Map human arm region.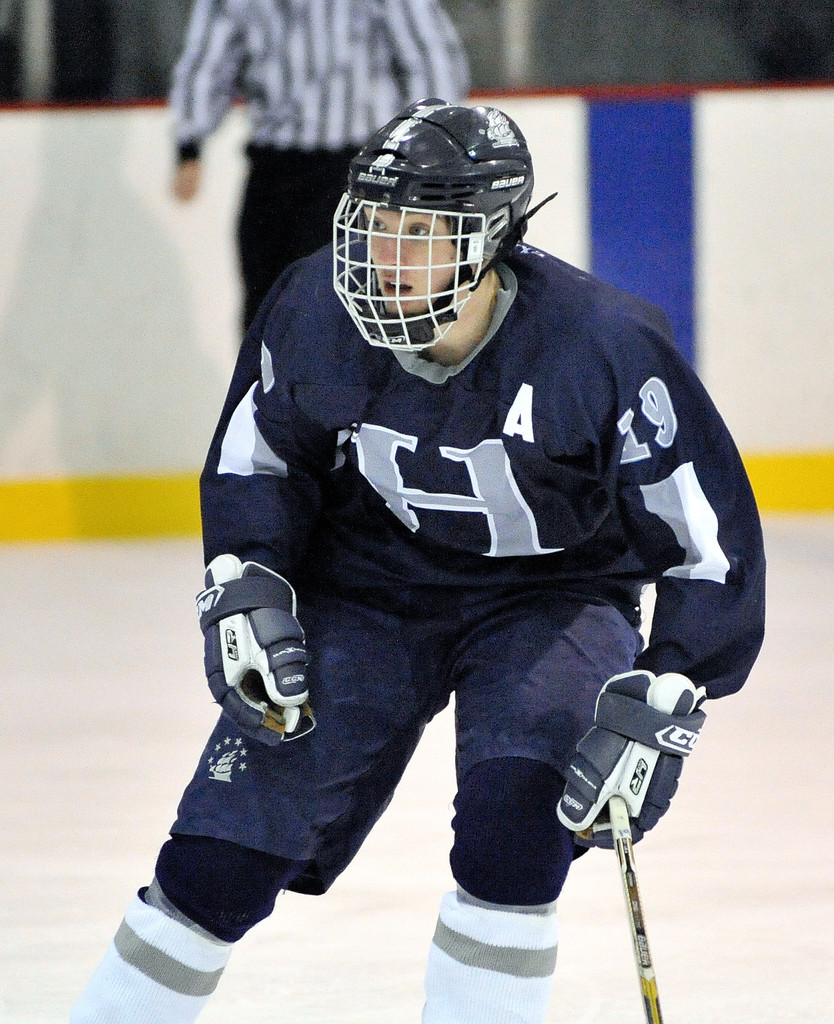
Mapped to left=168, top=0, right=250, bottom=205.
